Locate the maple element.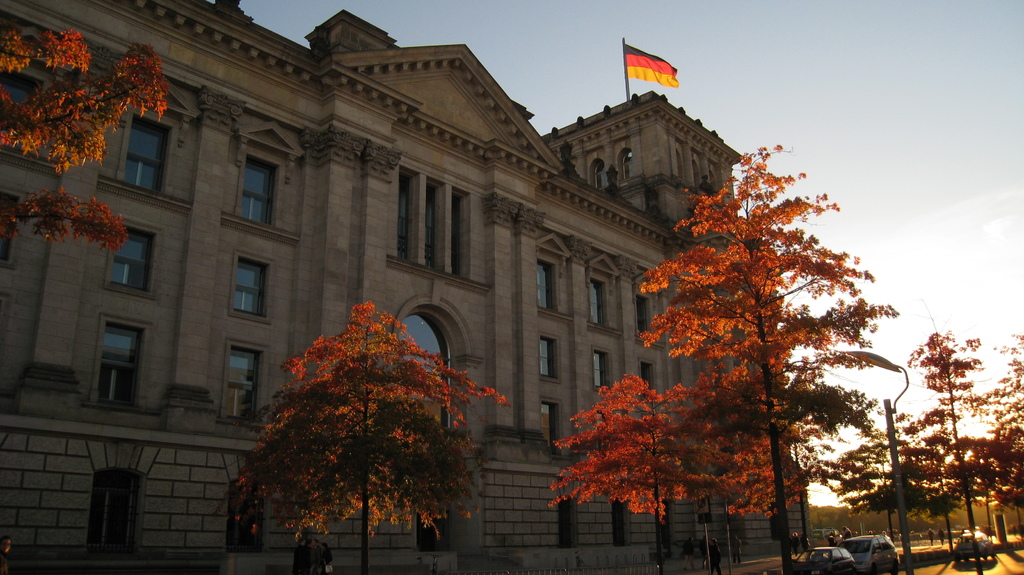
Element bbox: rect(828, 404, 963, 539).
